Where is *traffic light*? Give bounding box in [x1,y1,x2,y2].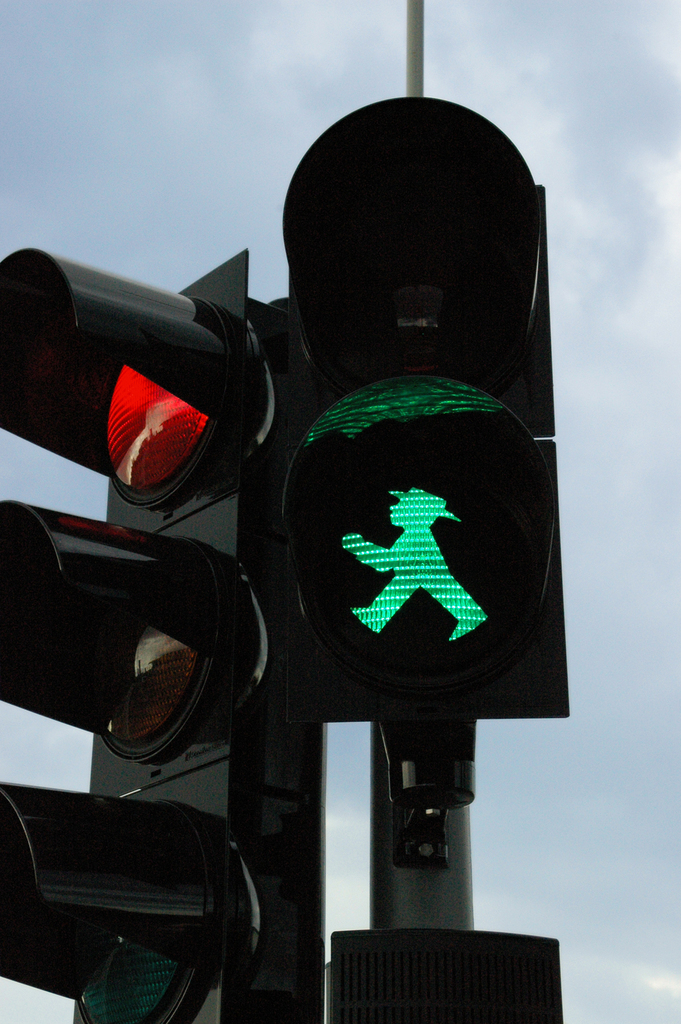
[0,248,324,1023].
